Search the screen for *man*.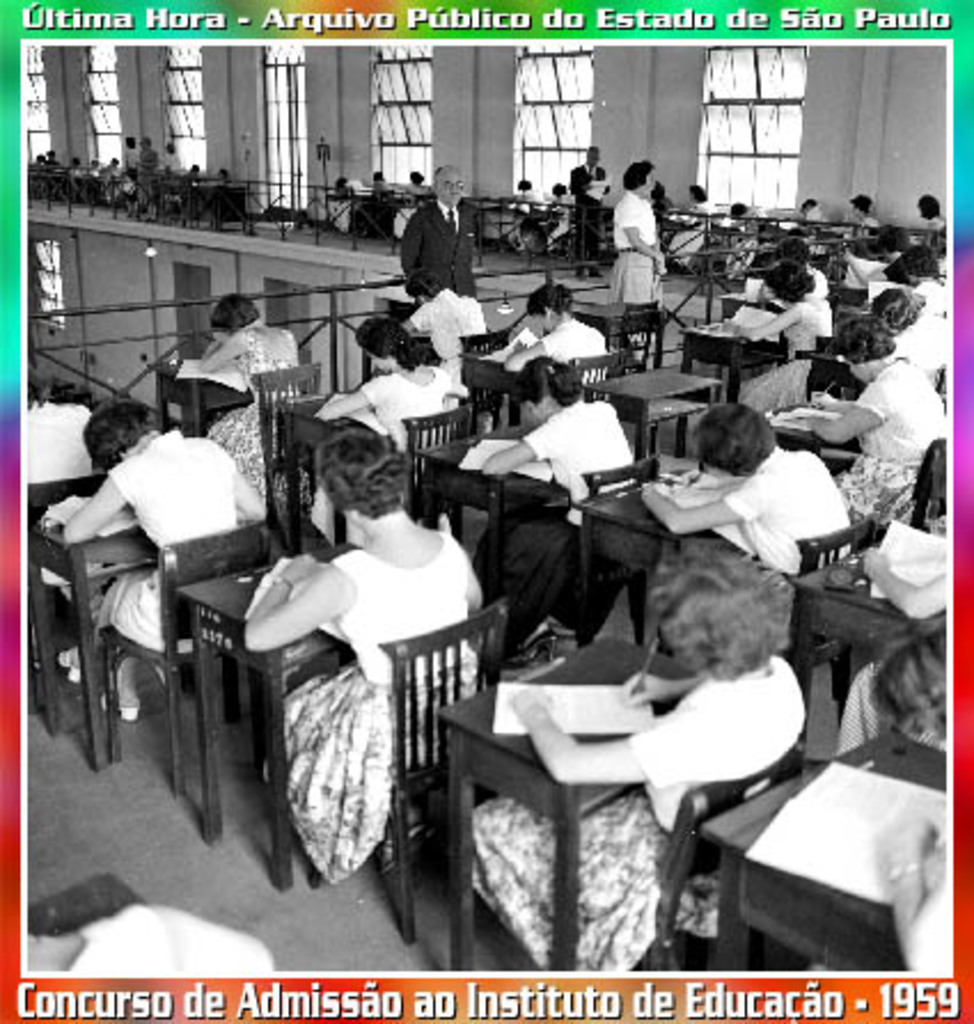
Found at bbox=(133, 133, 156, 208).
